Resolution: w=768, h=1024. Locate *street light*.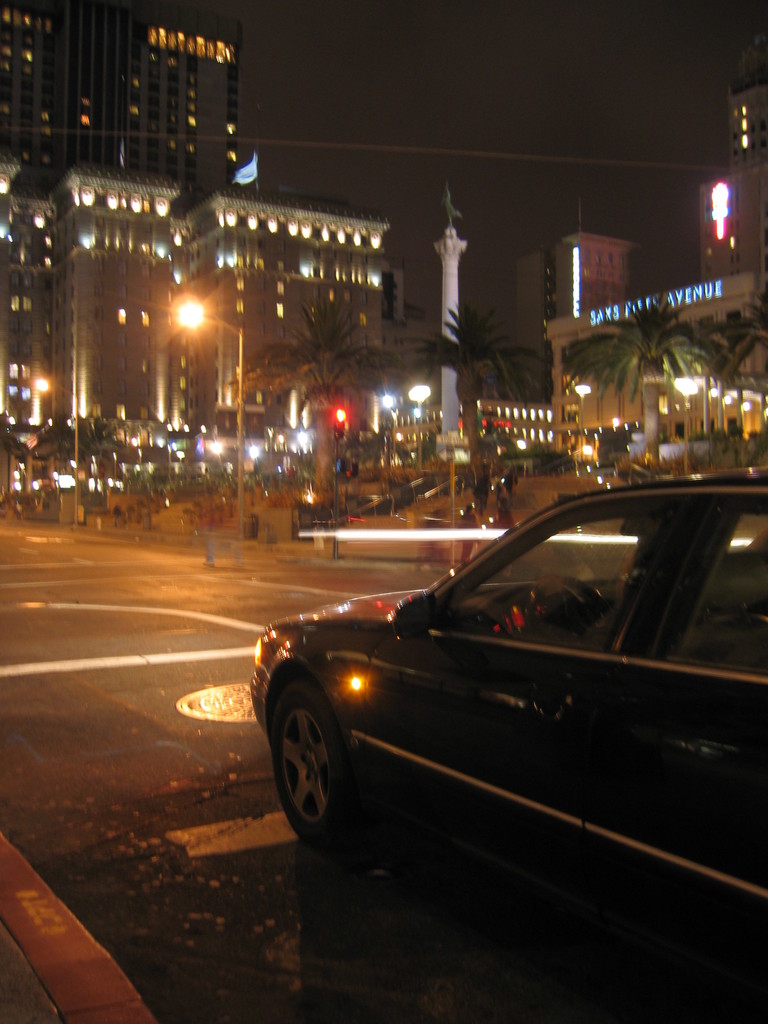
Rect(26, 374, 81, 521).
